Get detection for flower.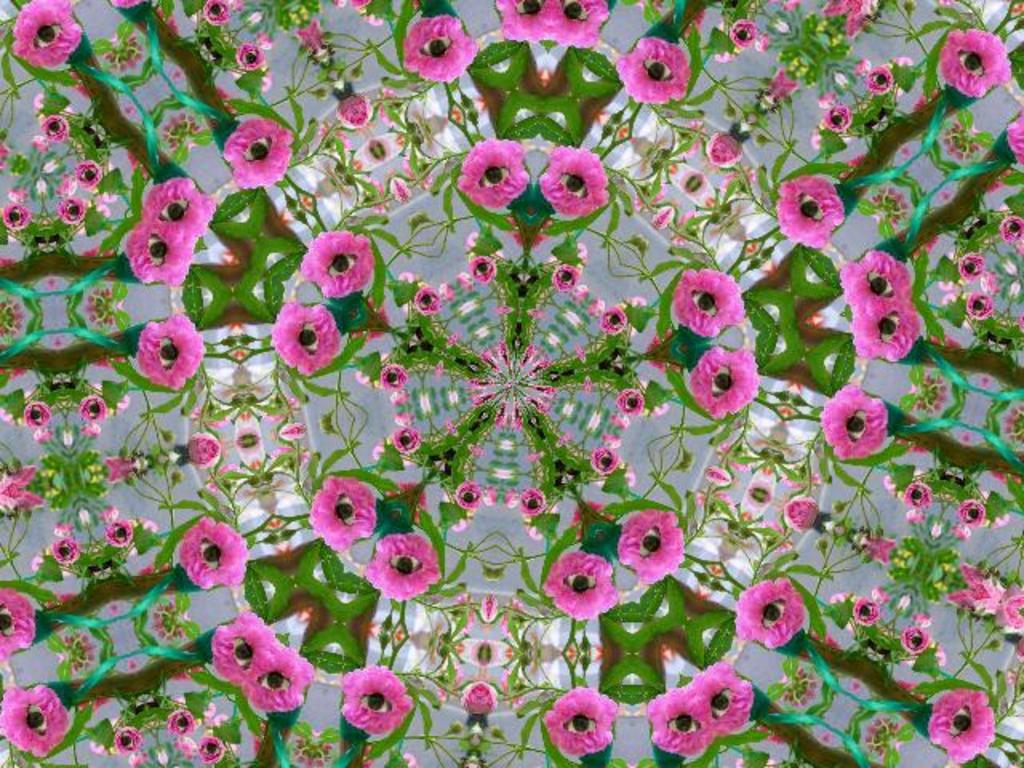
Detection: crop(730, 22, 757, 51).
